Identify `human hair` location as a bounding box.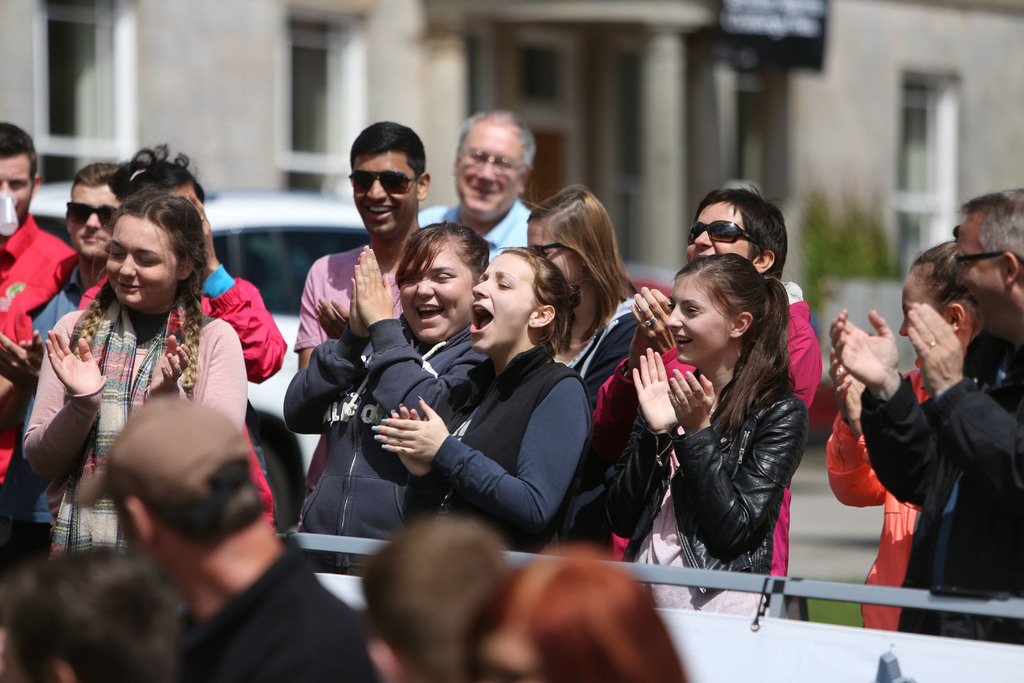
(x1=958, y1=186, x2=1023, y2=270).
